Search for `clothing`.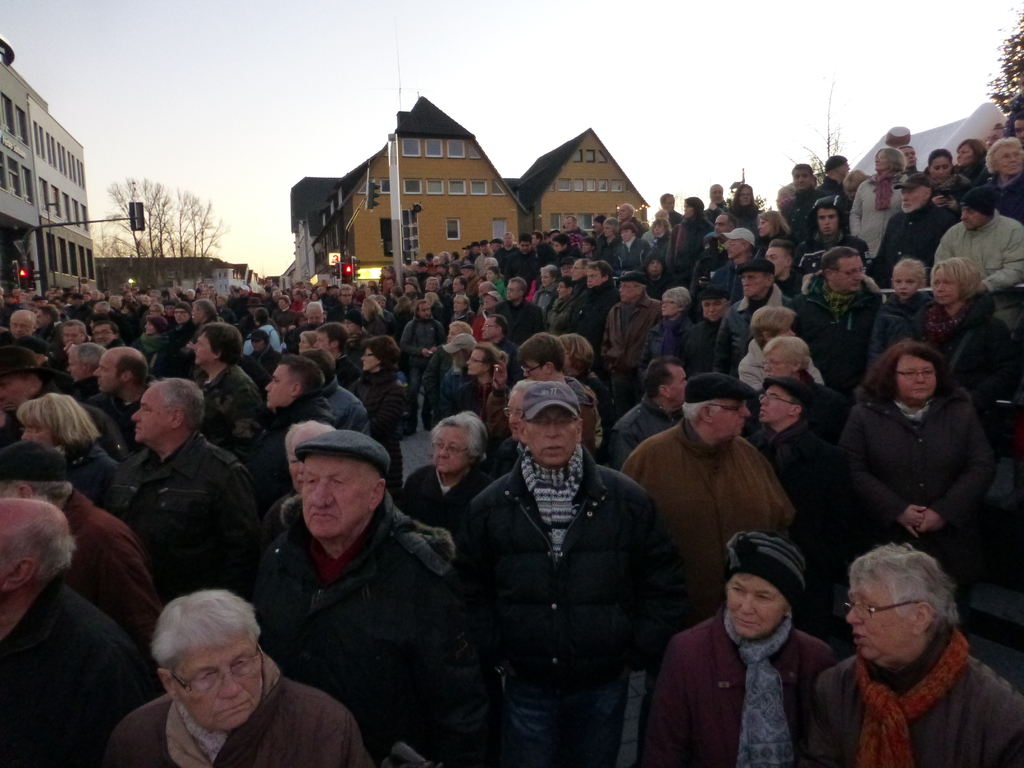
Found at <bbox>824, 353, 996, 568</bbox>.
